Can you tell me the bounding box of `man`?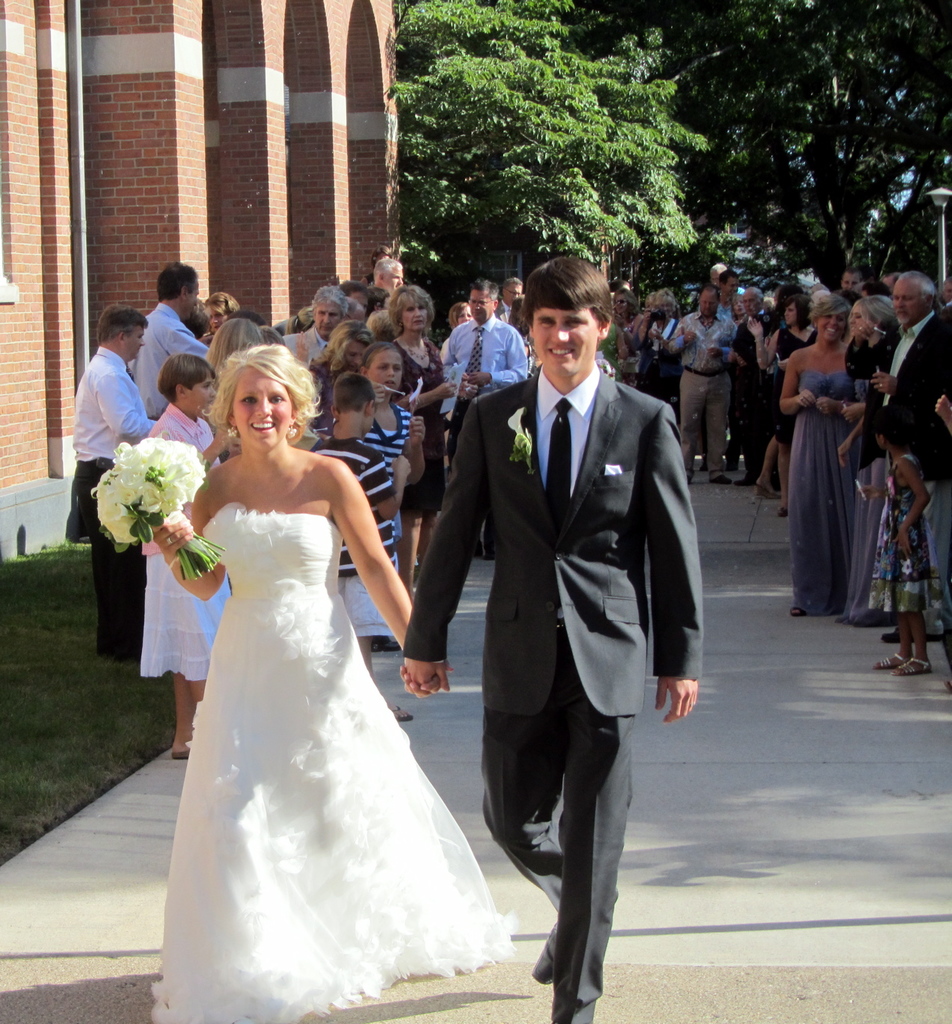
(278,283,350,361).
